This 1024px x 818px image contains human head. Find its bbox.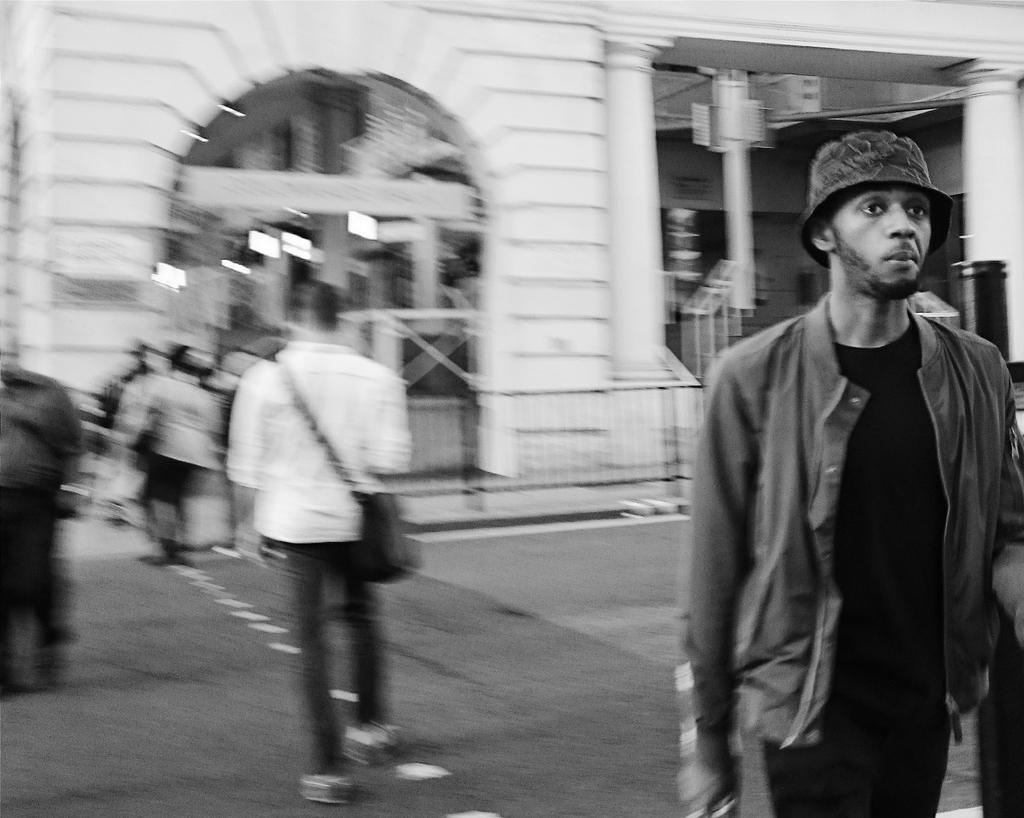
{"left": 288, "top": 284, "right": 343, "bottom": 335}.
